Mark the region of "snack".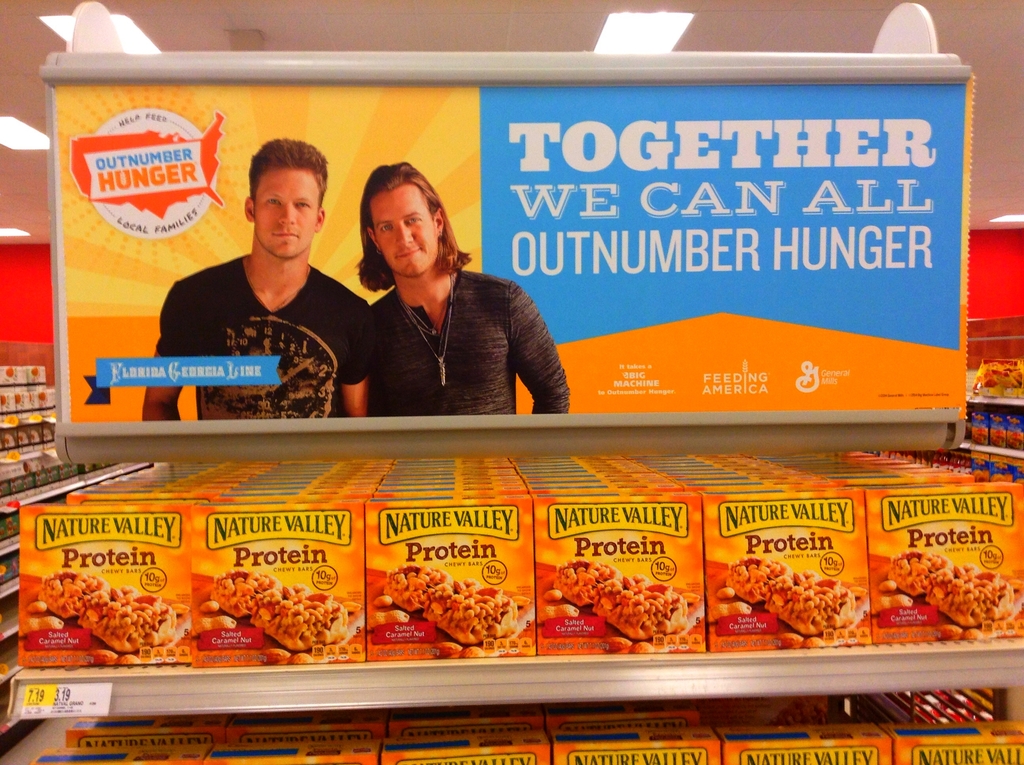
Region: crop(925, 566, 1022, 632).
